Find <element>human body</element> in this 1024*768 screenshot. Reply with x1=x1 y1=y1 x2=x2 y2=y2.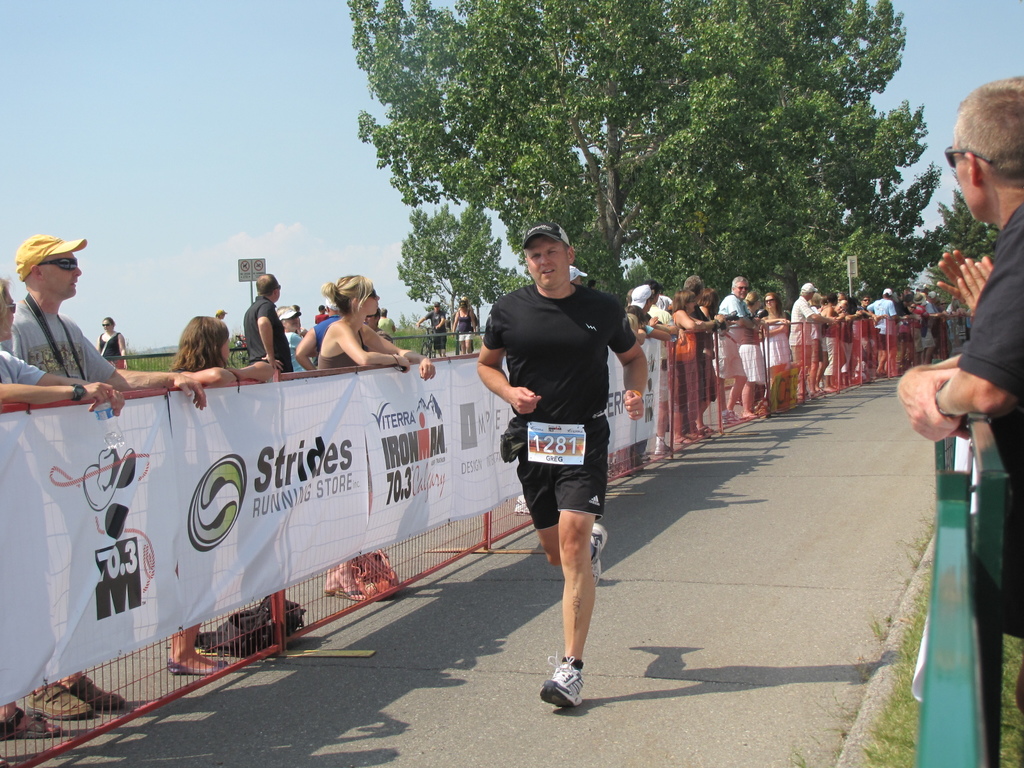
x1=759 y1=290 x2=795 y2=399.
